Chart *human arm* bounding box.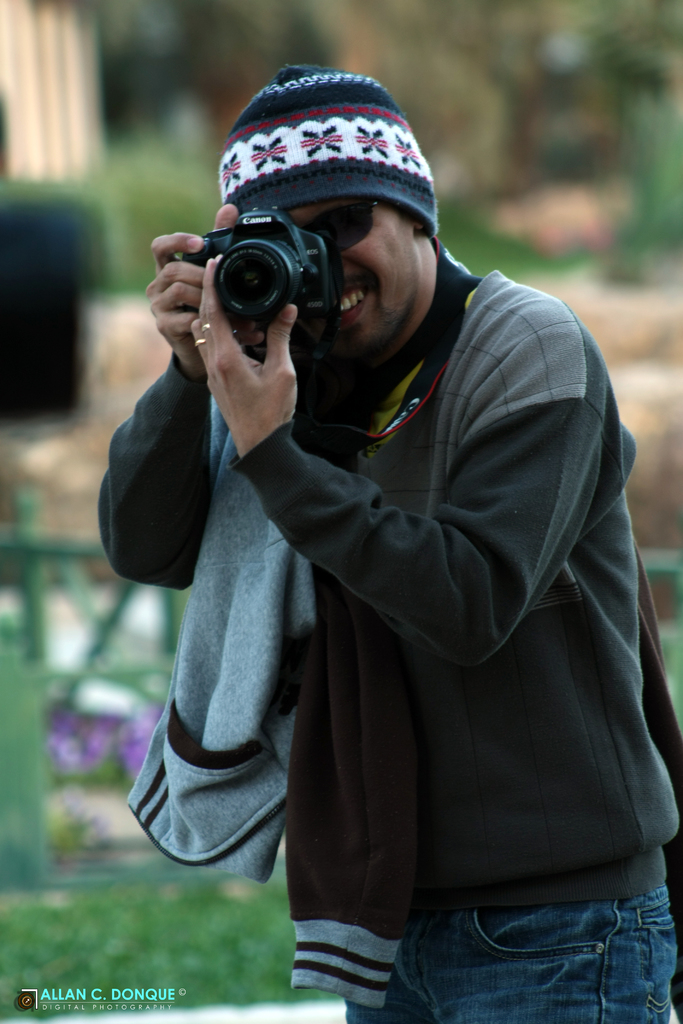
Charted: (205, 257, 602, 659).
